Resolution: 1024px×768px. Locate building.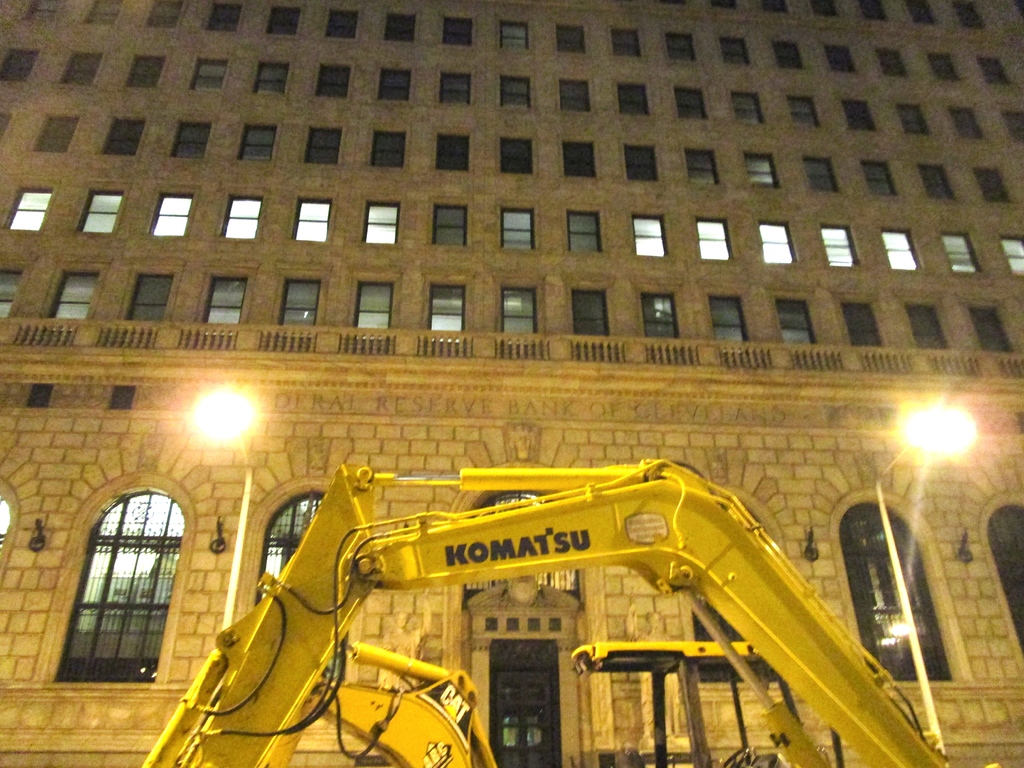
0 0 1023 767.
